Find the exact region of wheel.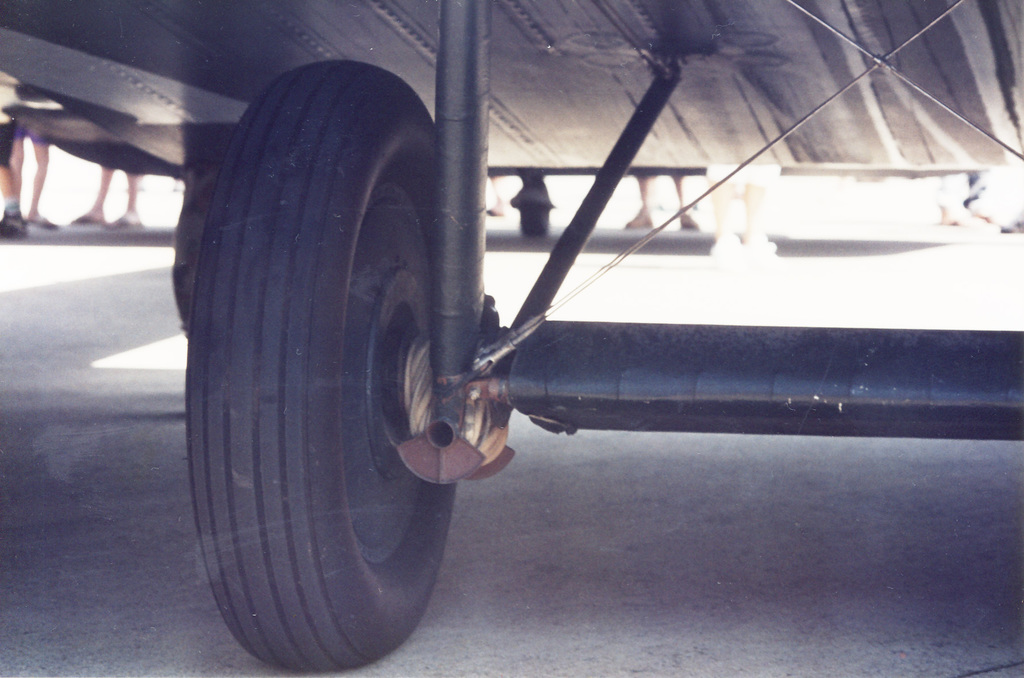
Exact region: [180,60,488,668].
